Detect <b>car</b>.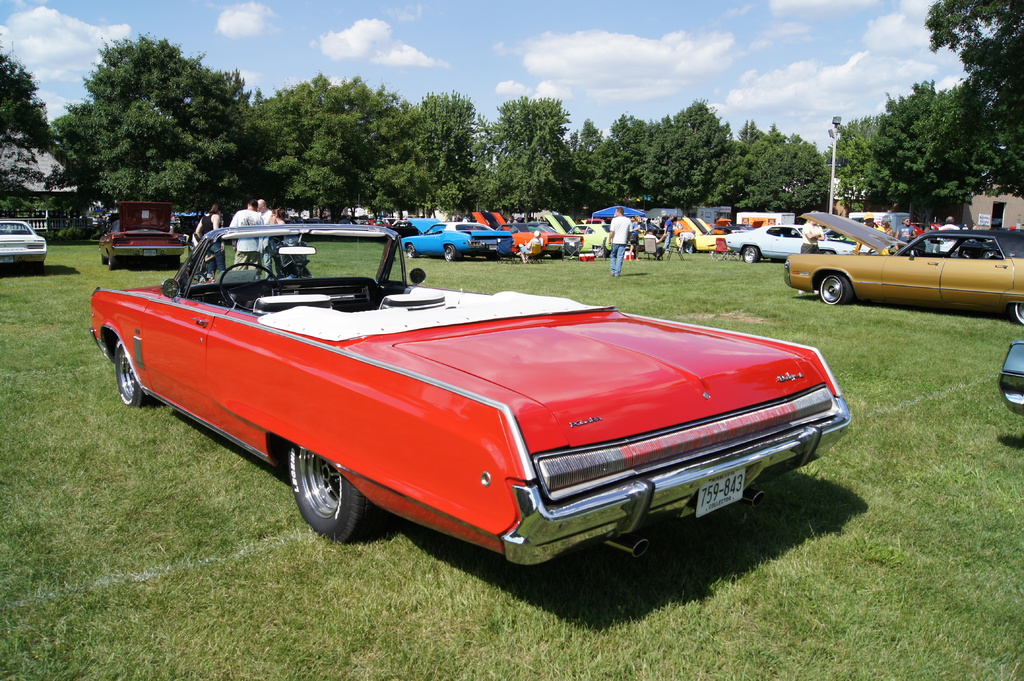
Detected at {"x1": 0, "y1": 217, "x2": 49, "y2": 267}.
